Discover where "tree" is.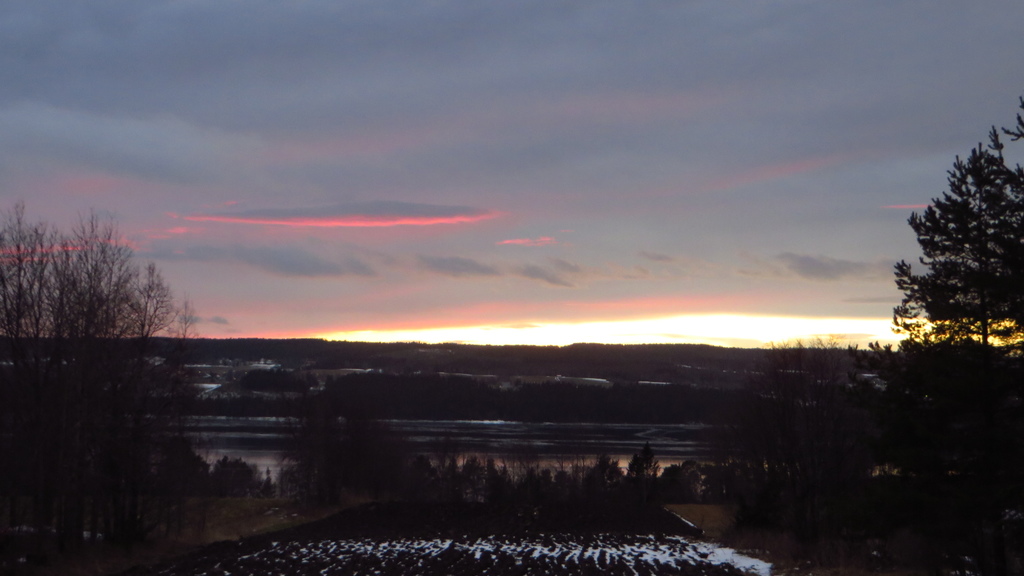
Discovered at select_region(296, 390, 439, 507).
